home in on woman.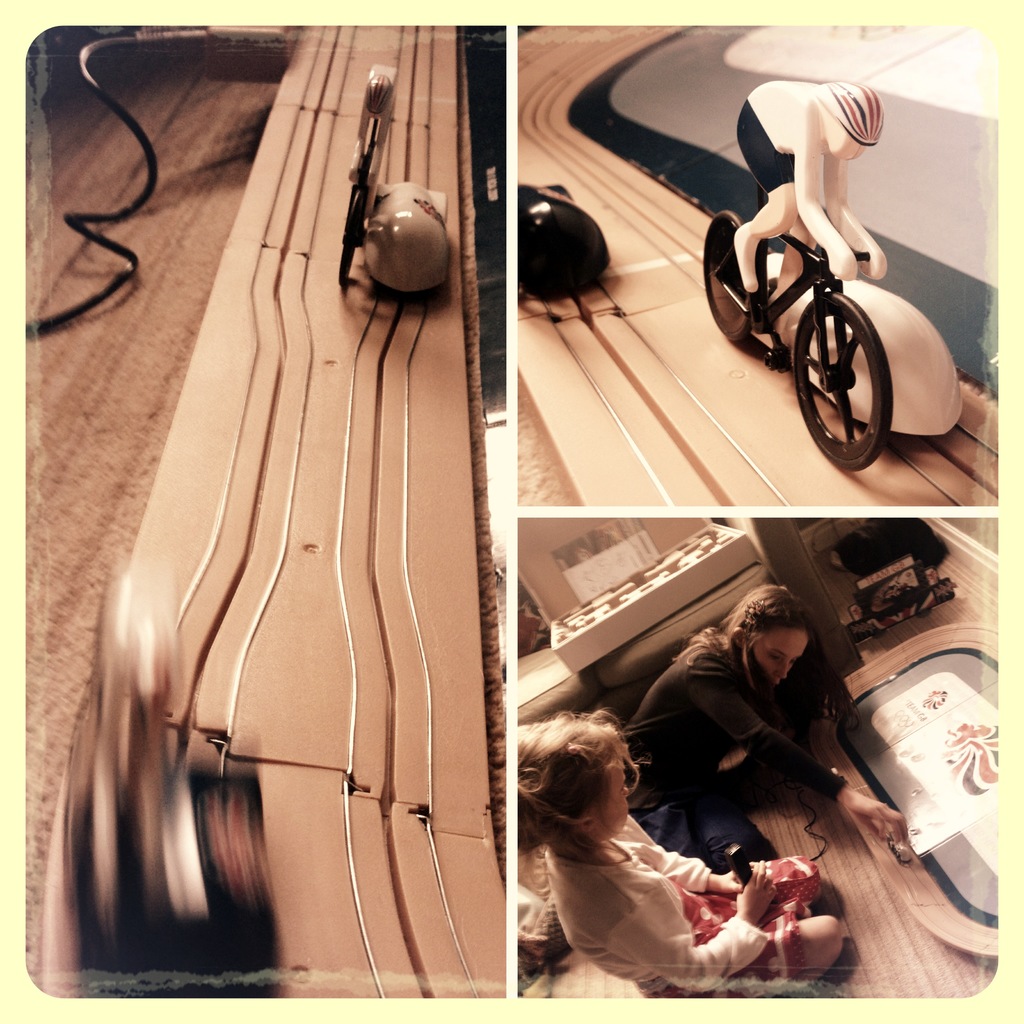
Homed in at (left=623, top=580, right=910, bottom=871).
